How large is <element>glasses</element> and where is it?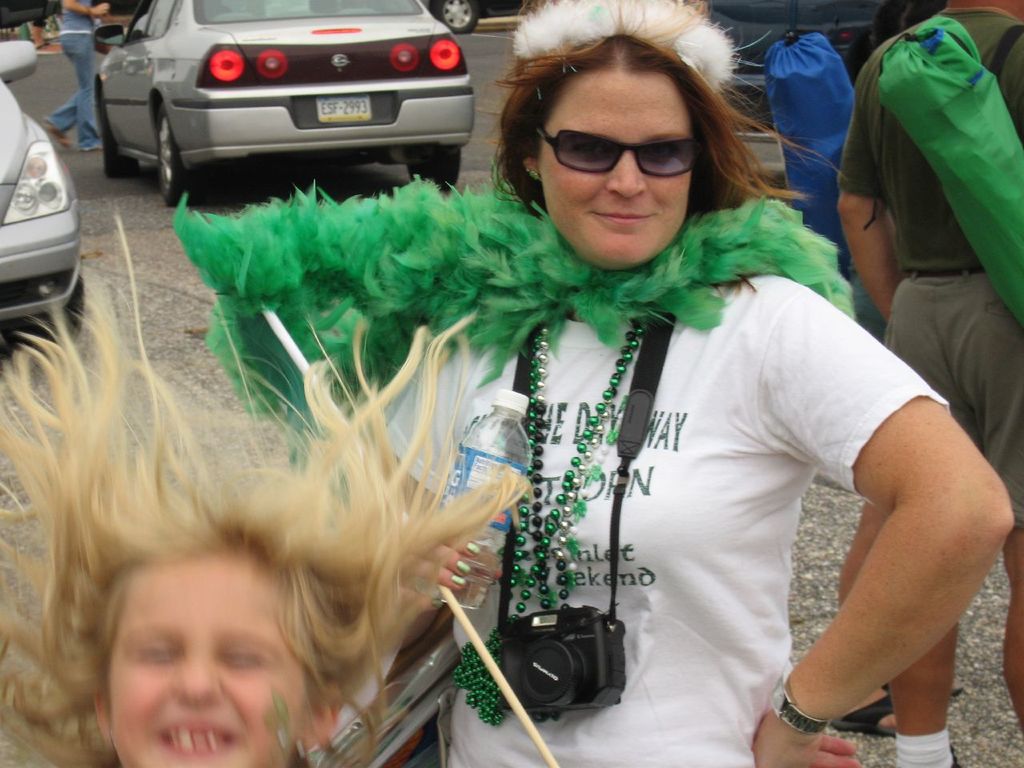
Bounding box: Rect(532, 116, 700, 179).
